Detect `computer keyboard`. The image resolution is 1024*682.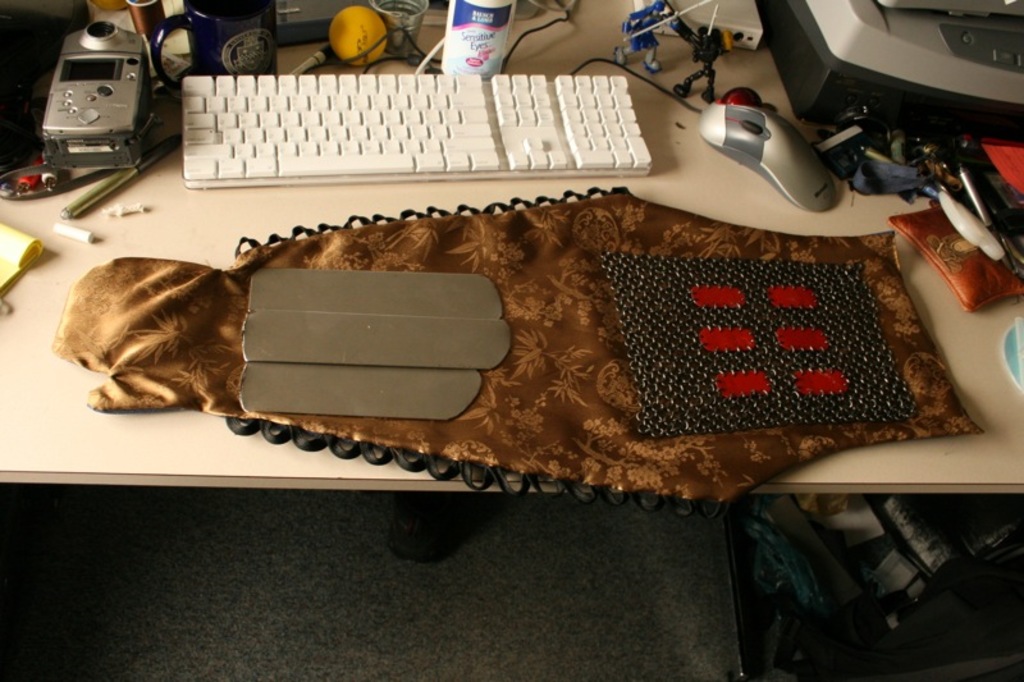
box(180, 74, 652, 188).
